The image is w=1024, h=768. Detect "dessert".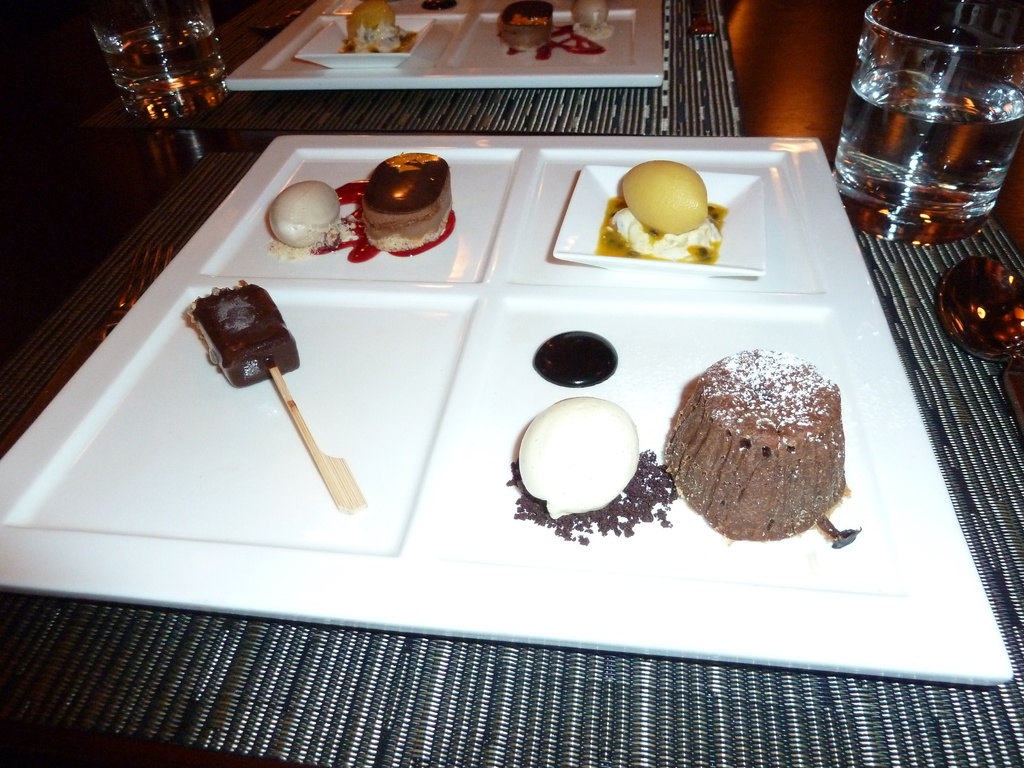
Detection: select_region(600, 159, 730, 260).
